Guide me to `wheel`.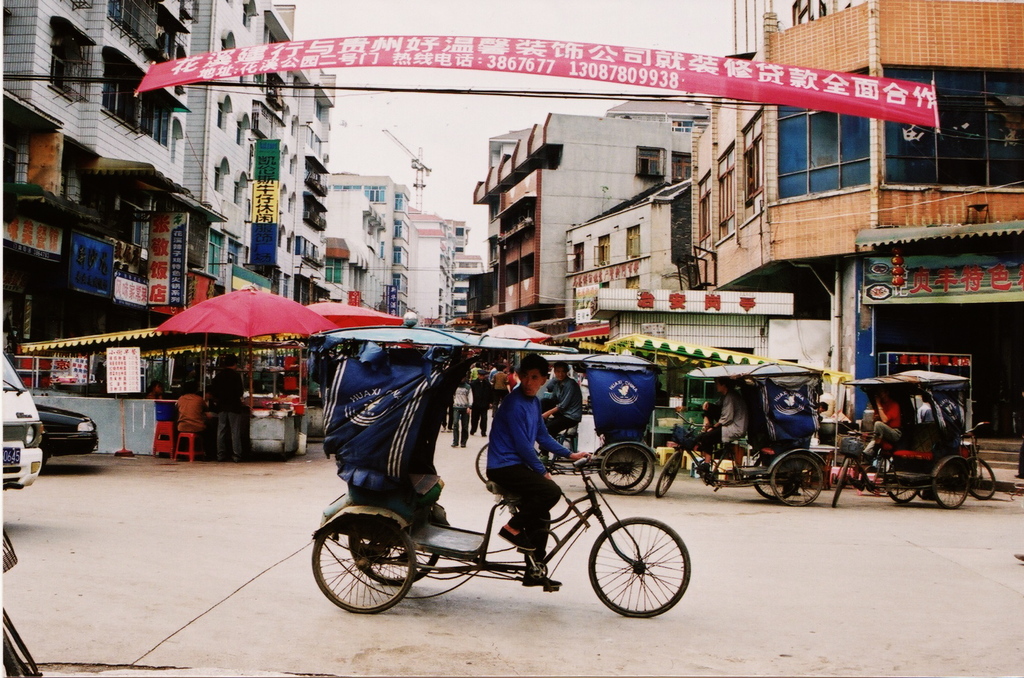
Guidance: locate(588, 517, 690, 617).
